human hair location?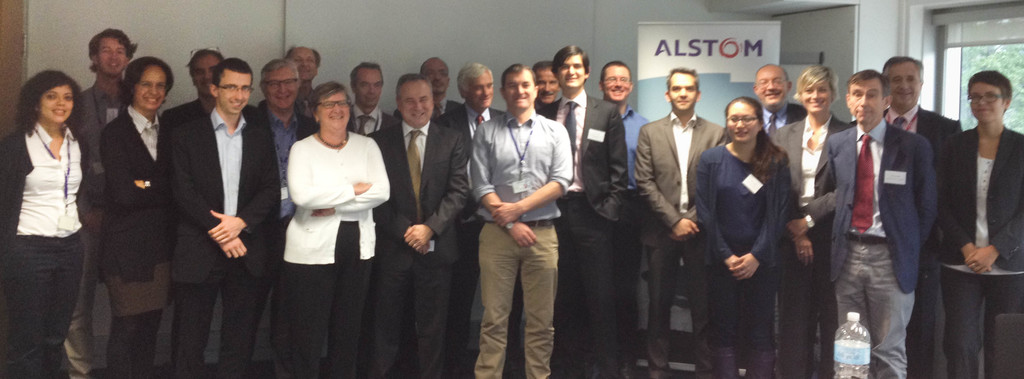
crop(351, 63, 388, 89)
